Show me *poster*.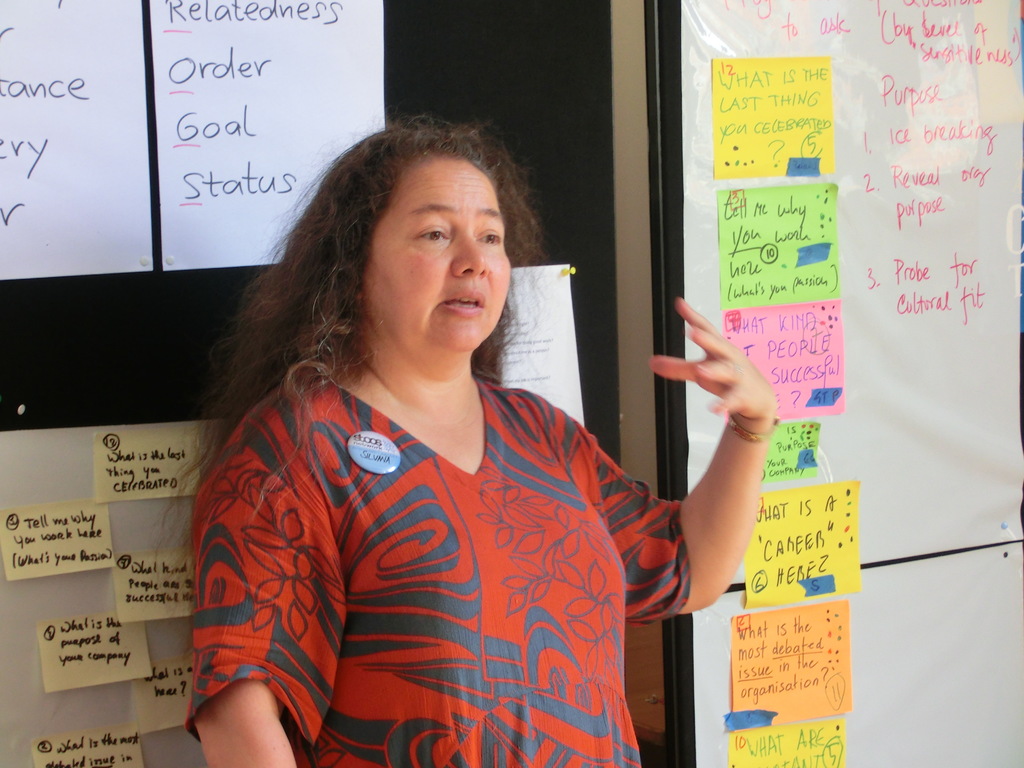
*poster* is here: 0/0/154/278.
